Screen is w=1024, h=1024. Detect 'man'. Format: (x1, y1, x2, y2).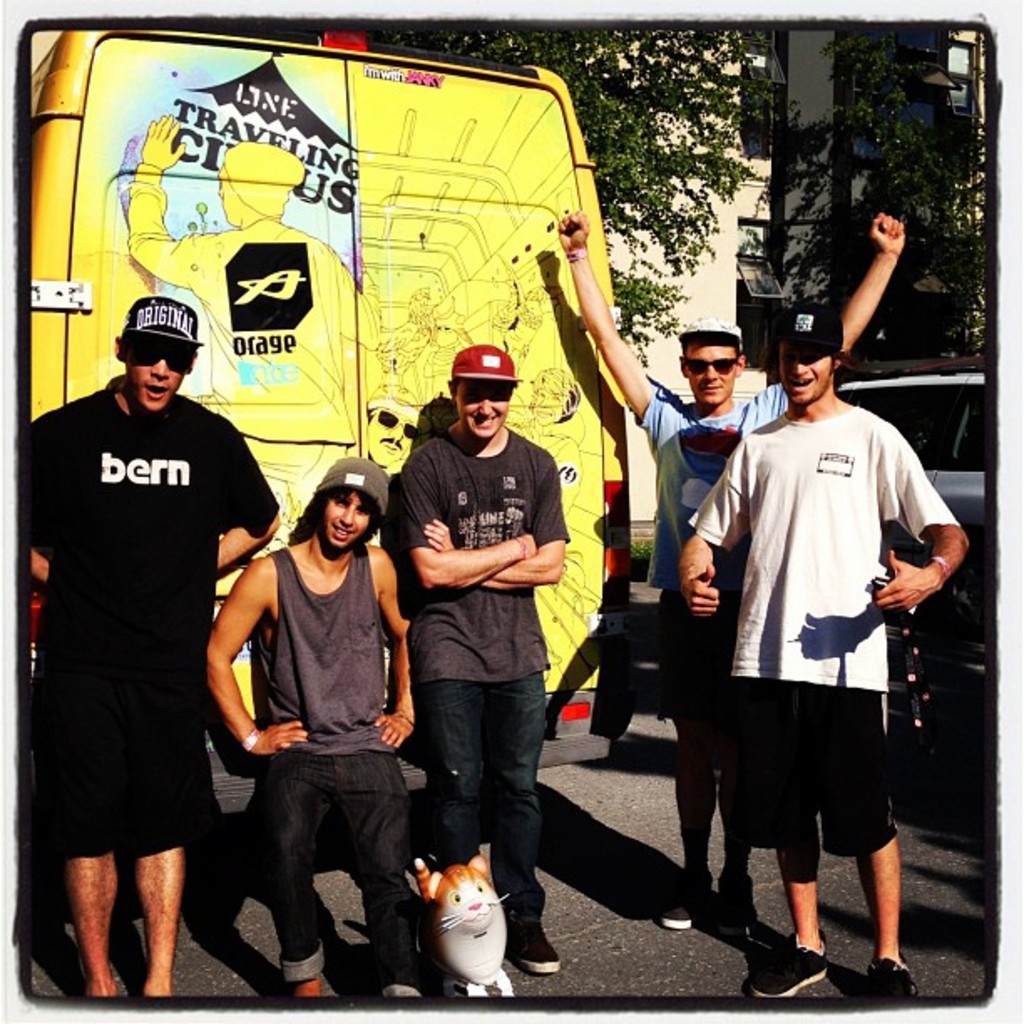
(671, 300, 964, 1002).
